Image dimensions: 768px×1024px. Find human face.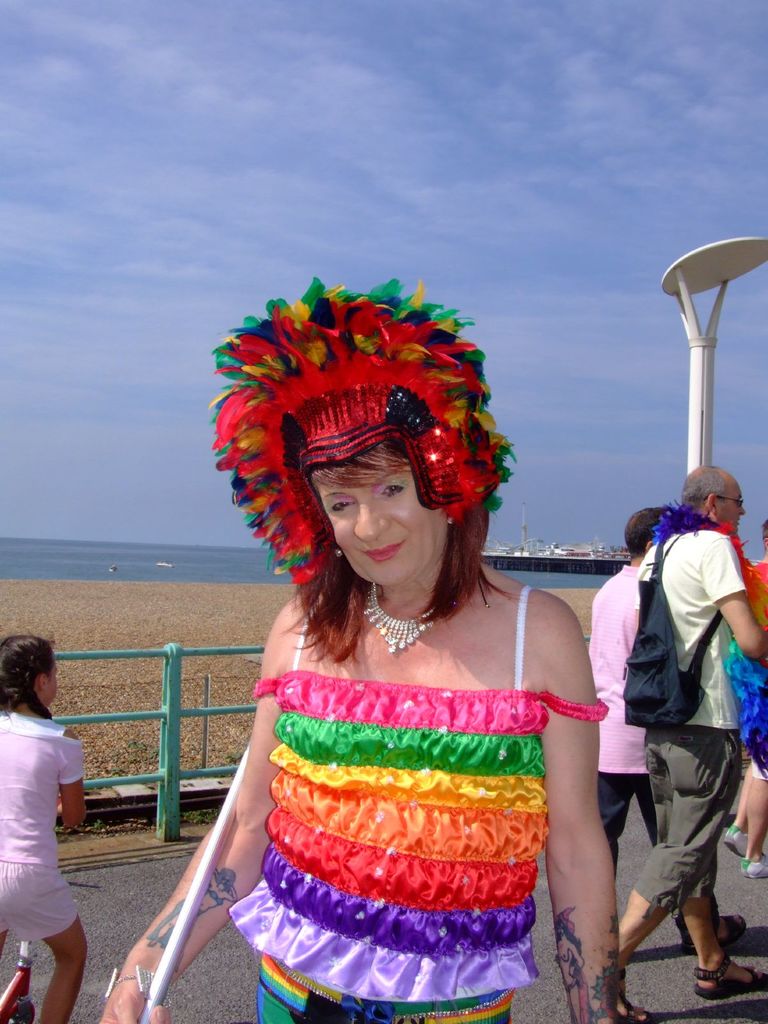
BBox(315, 435, 443, 585).
